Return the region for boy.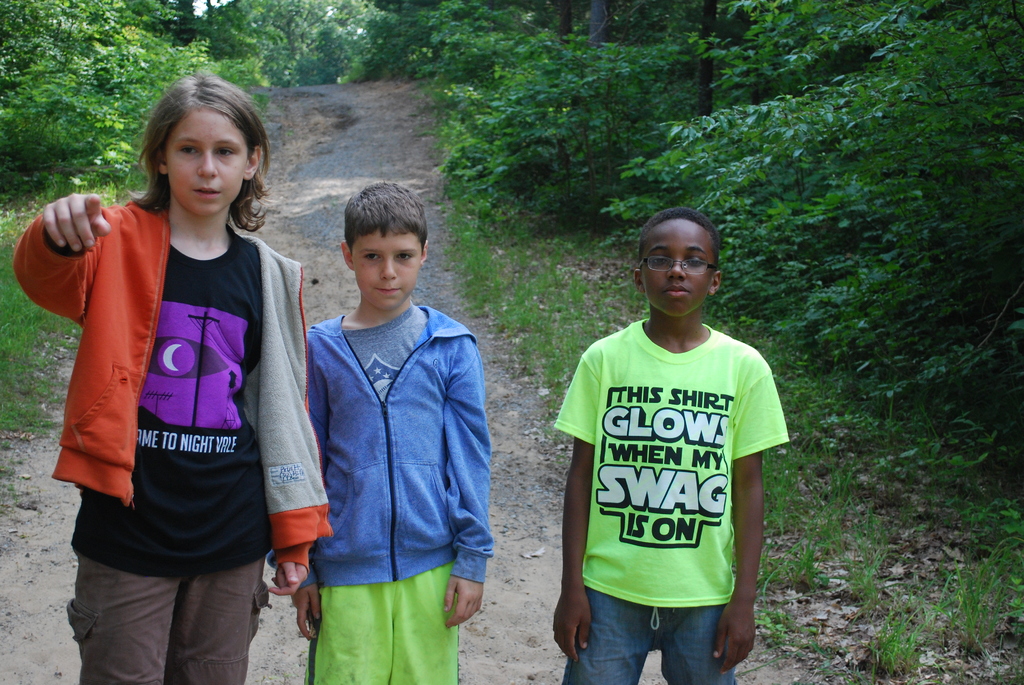
<region>292, 181, 493, 684</region>.
